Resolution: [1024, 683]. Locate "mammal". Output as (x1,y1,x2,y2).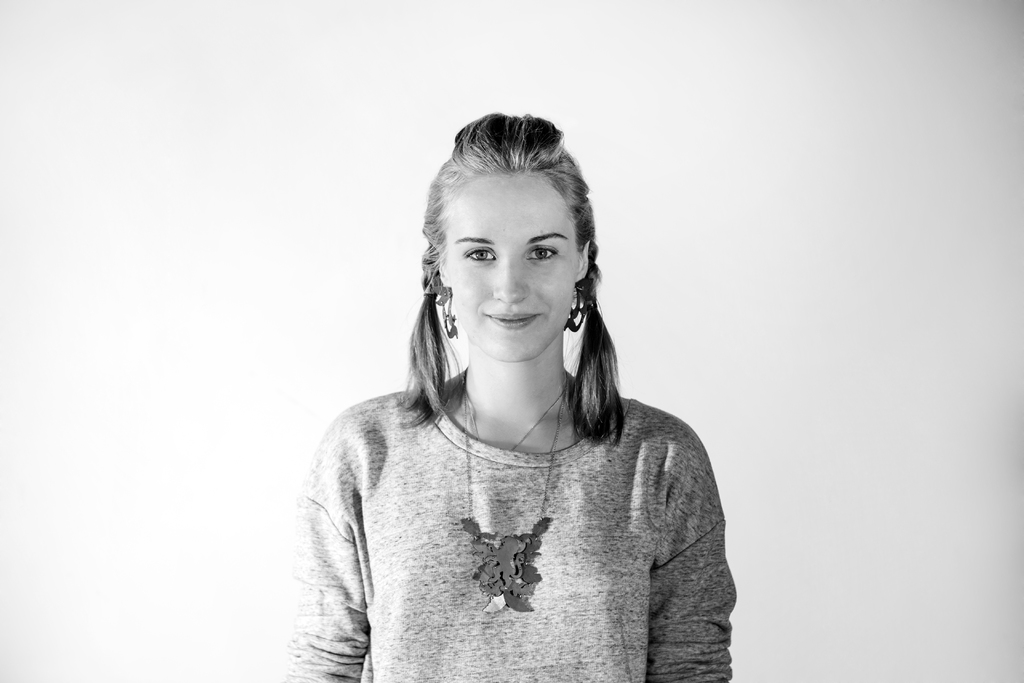
(278,104,737,682).
